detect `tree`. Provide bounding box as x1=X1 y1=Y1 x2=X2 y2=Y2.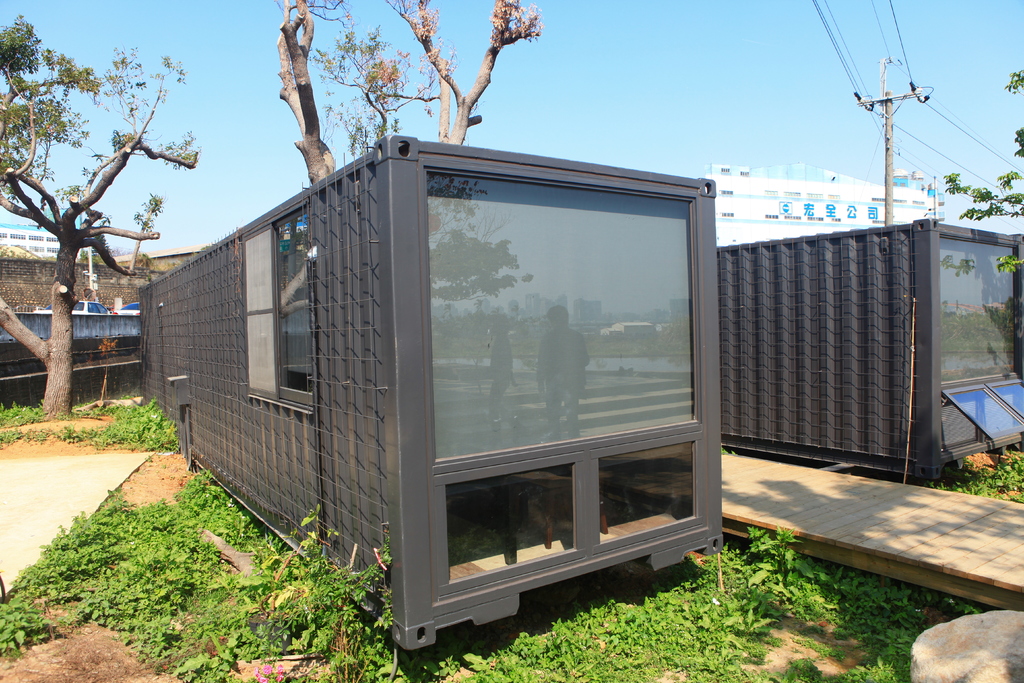
x1=275 y1=0 x2=547 y2=185.
